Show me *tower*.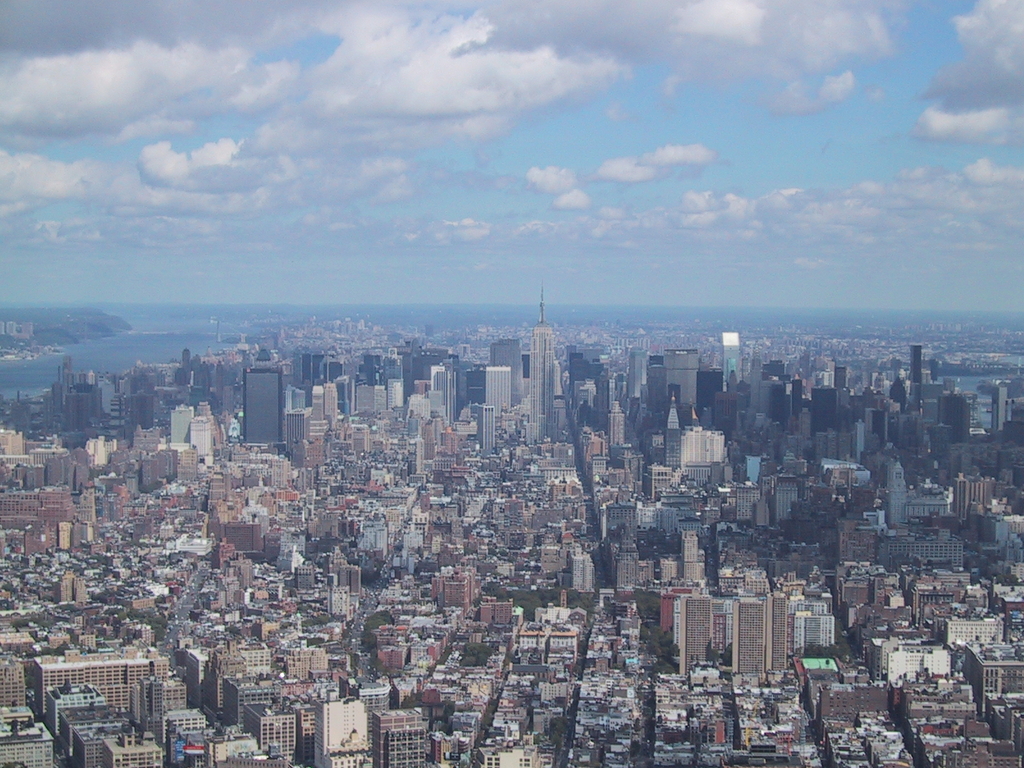
*tower* is here: select_region(172, 436, 206, 483).
